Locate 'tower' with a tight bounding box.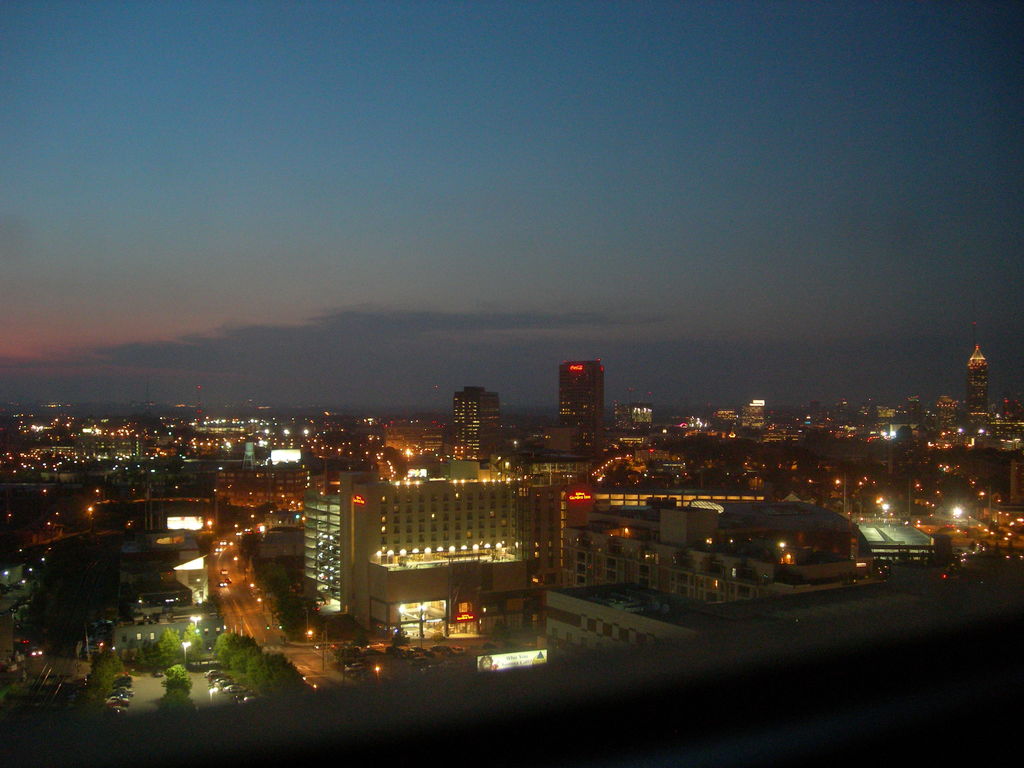
<box>448,385,508,473</box>.
